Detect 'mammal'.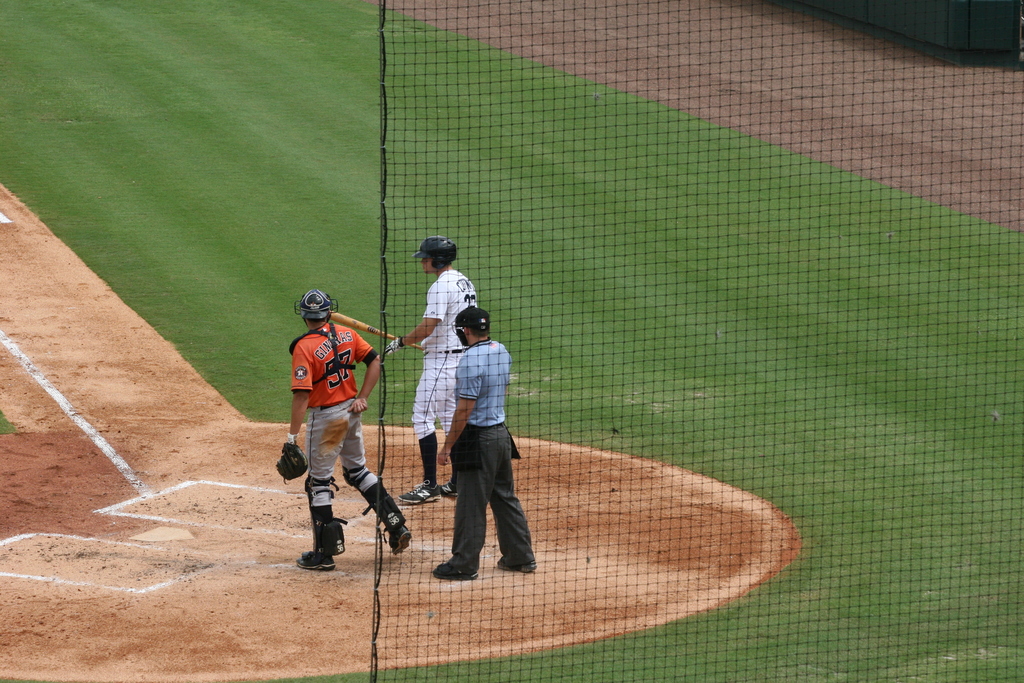
Detected at 260:274:386:572.
